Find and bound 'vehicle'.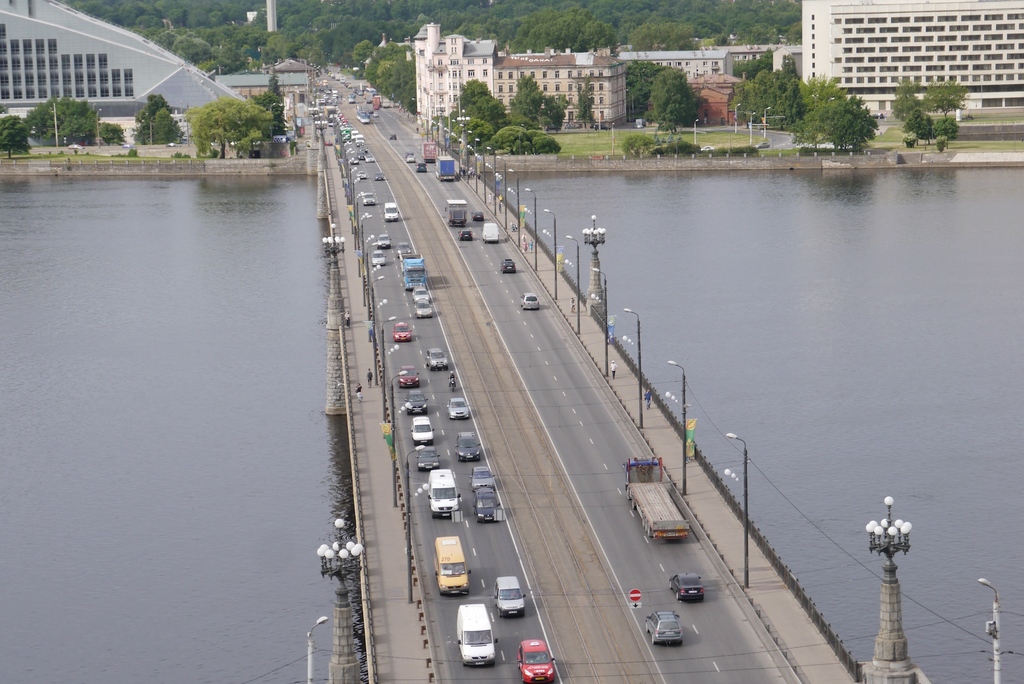
Bound: box(515, 635, 555, 683).
